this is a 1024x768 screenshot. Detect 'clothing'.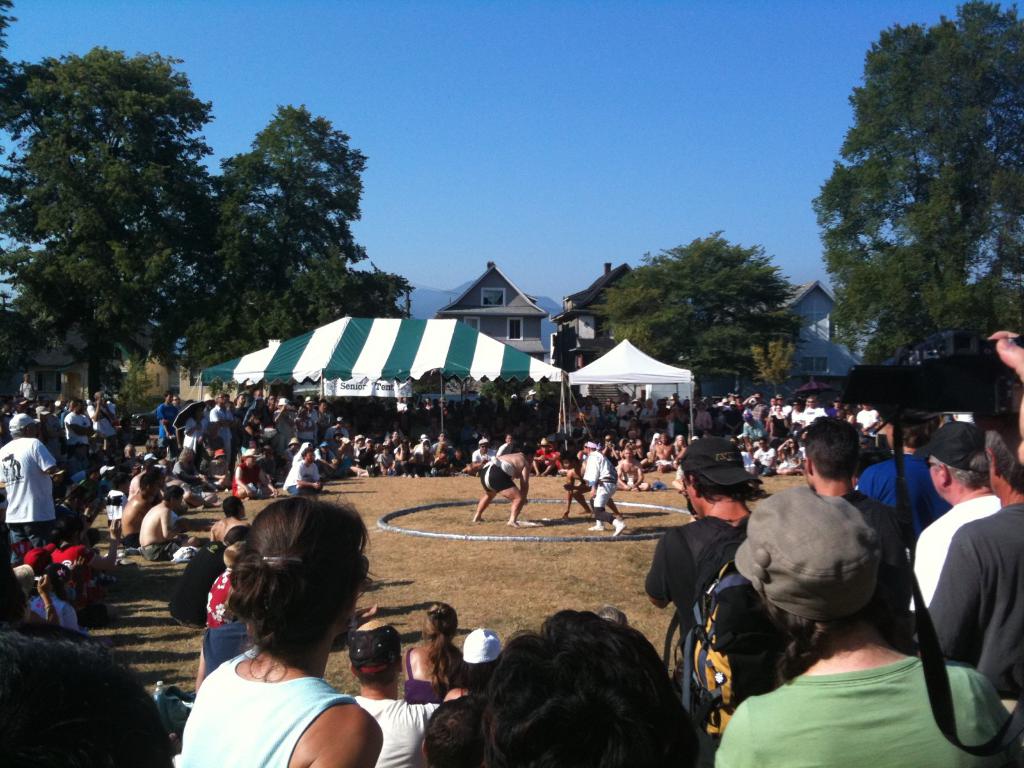
(396,644,453,703).
